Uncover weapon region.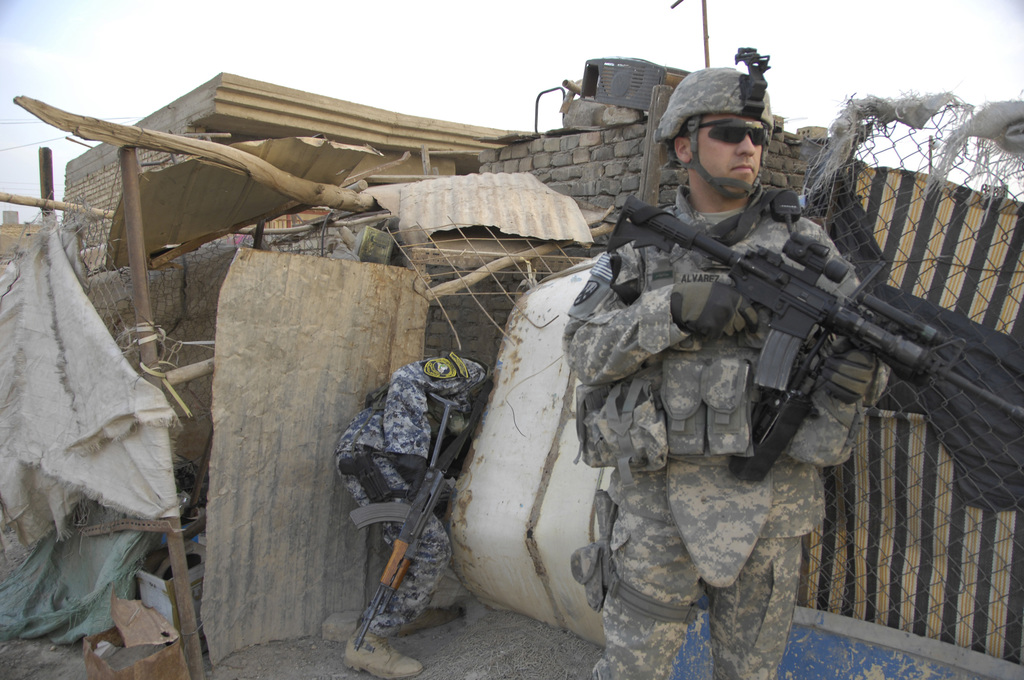
Uncovered: 625:195:984:506.
